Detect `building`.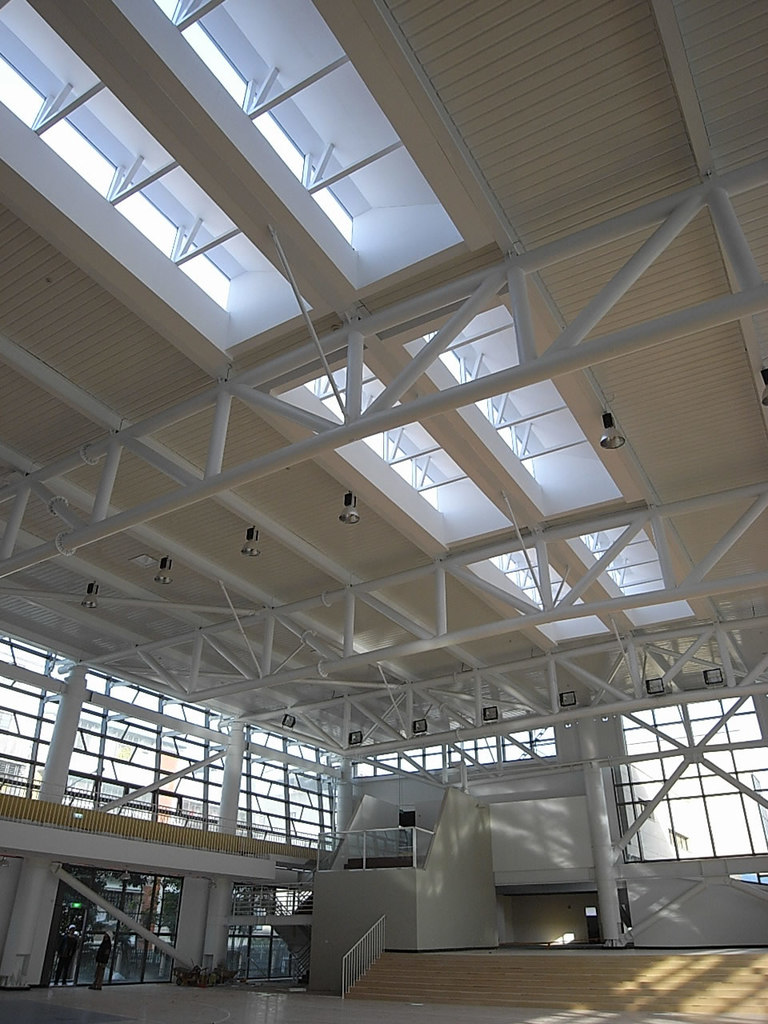
Detected at detection(0, 0, 767, 1023).
